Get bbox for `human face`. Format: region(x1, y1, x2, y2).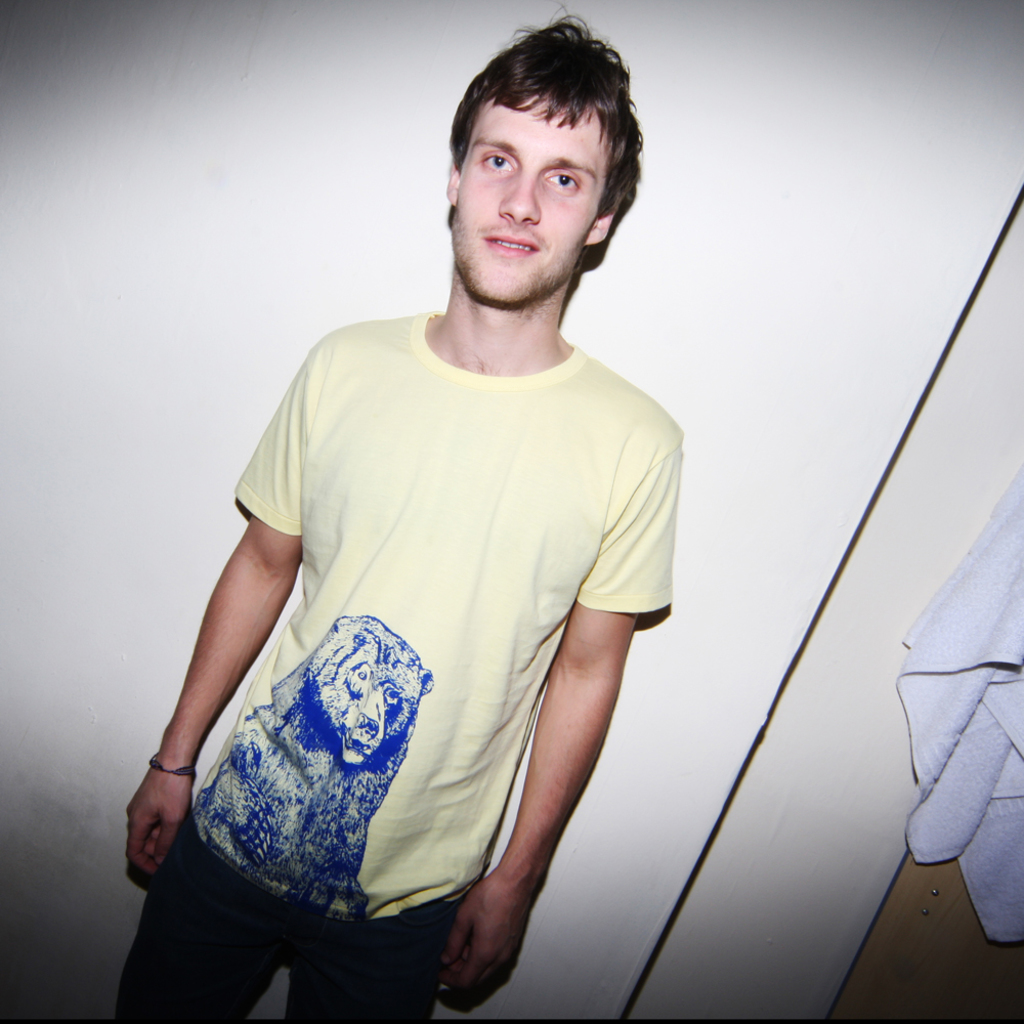
region(456, 88, 608, 311).
